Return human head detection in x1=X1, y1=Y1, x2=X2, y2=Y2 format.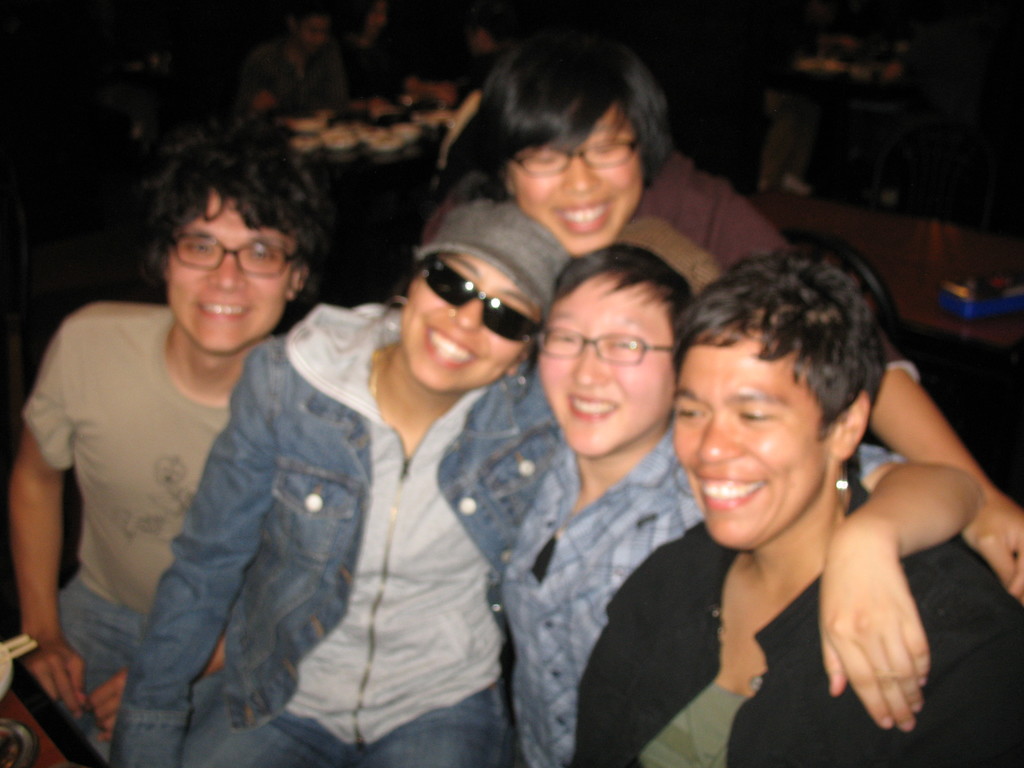
x1=672, y1=232, x2=906, y2=552.
